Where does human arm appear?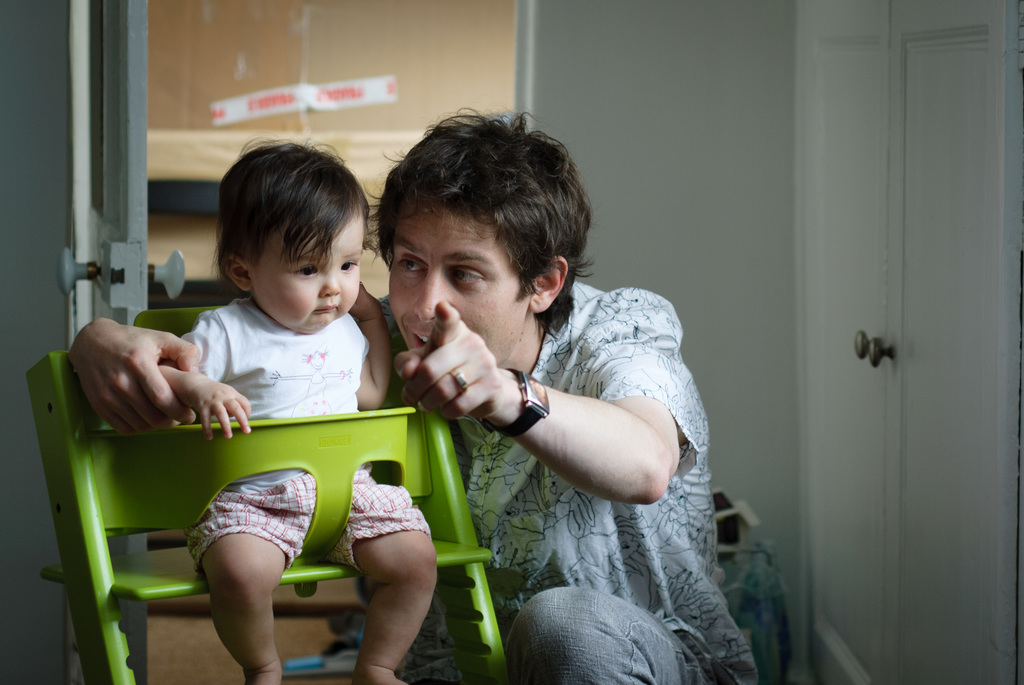
Appears at detection(56, 303, 199, 445).
